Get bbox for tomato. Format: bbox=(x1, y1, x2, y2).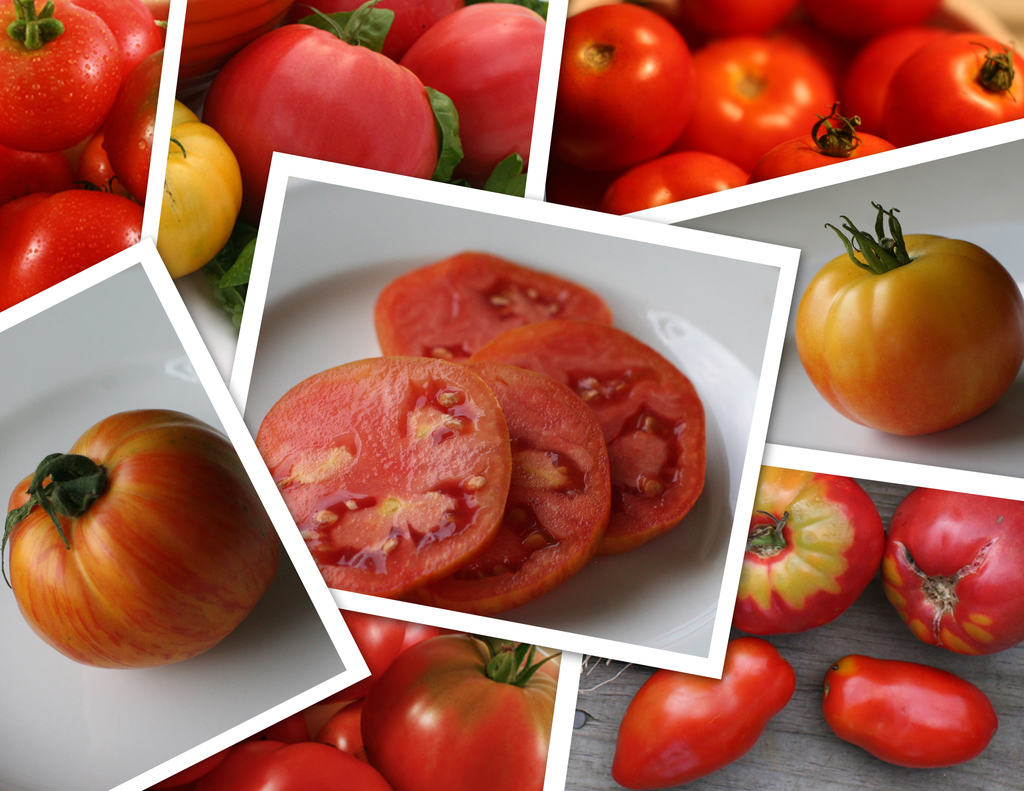
bbox=(0, 0, 116, 152).
